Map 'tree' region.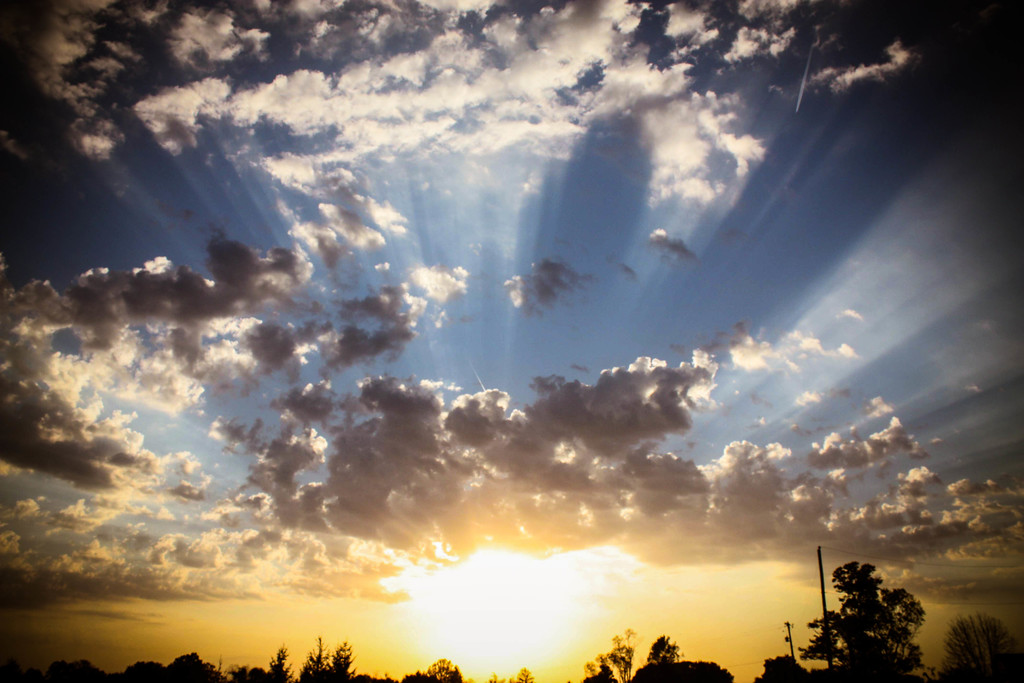
Mapped to pyautogui.locateOnScreen(225, 646, 294, 682).
